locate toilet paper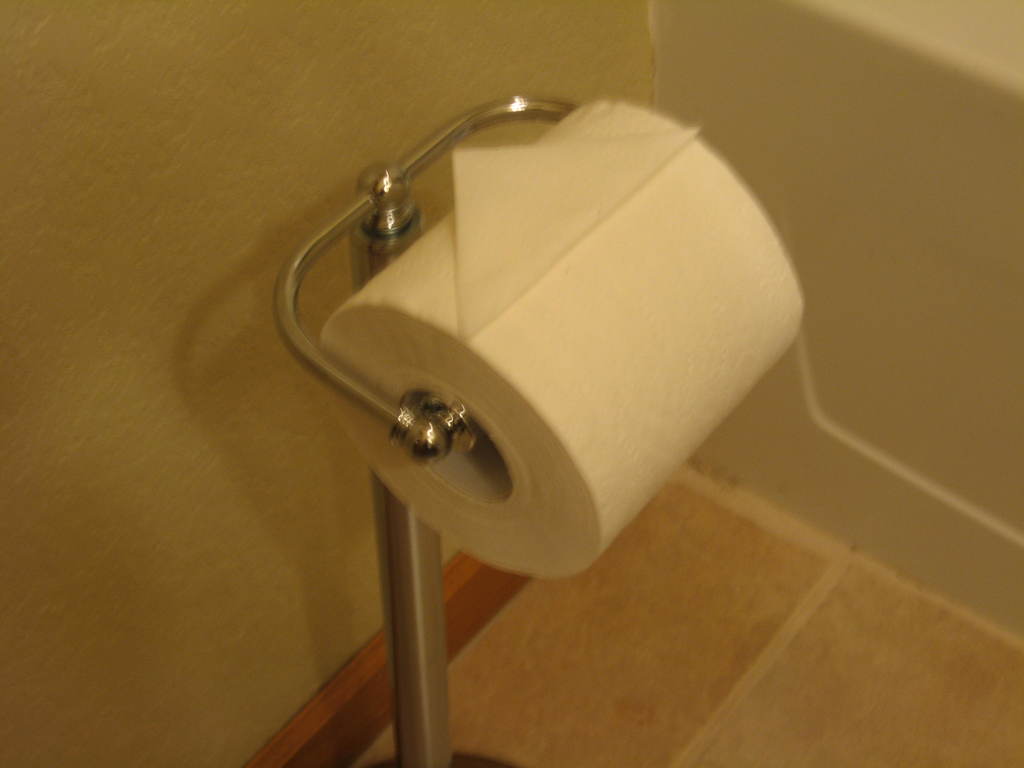
bbox(315, 95, 810, 579)
